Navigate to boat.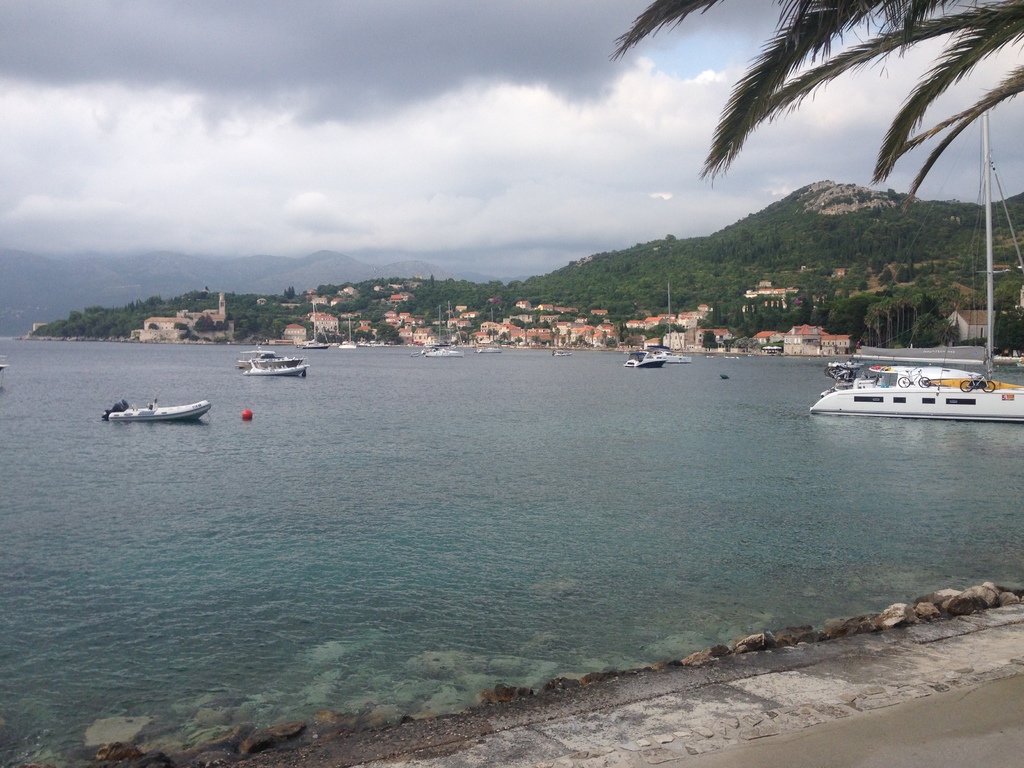
Navigation target: crop(301, 298, 329, 348).
